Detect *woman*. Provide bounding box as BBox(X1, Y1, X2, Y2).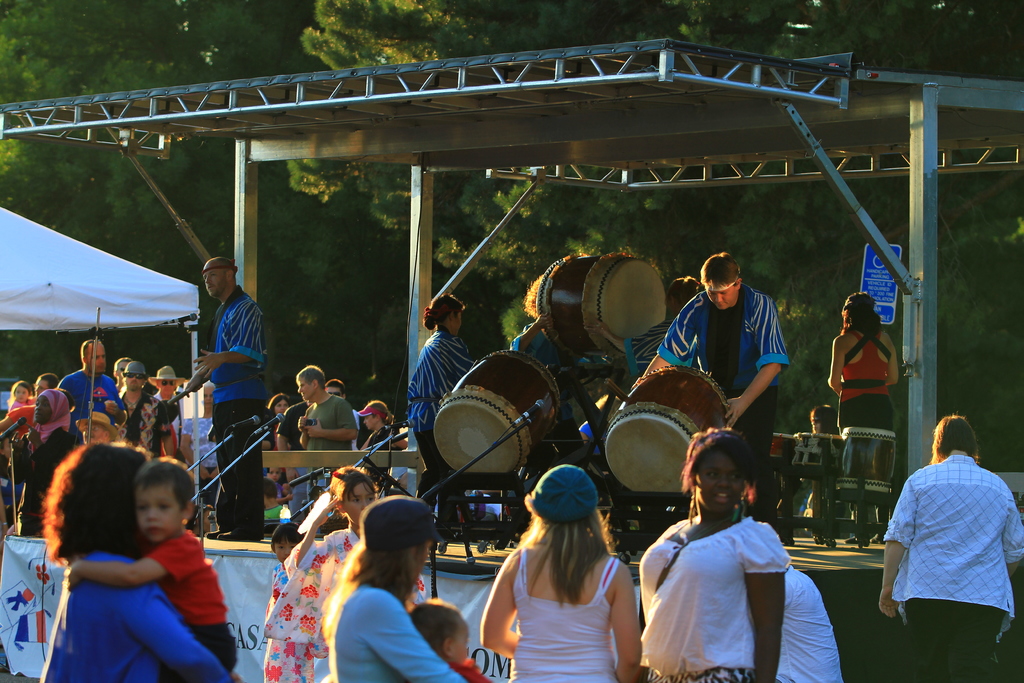
BBox(492, 468, 649, 681).
